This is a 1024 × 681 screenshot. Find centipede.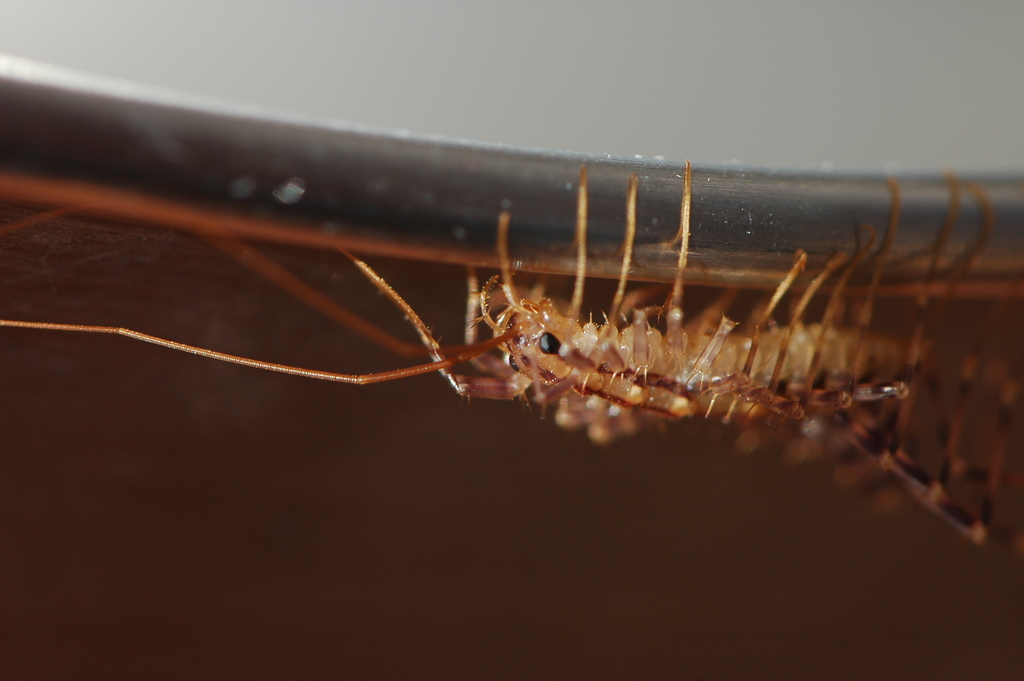
Bounding box: locate(0, 155, 1023, 552).
